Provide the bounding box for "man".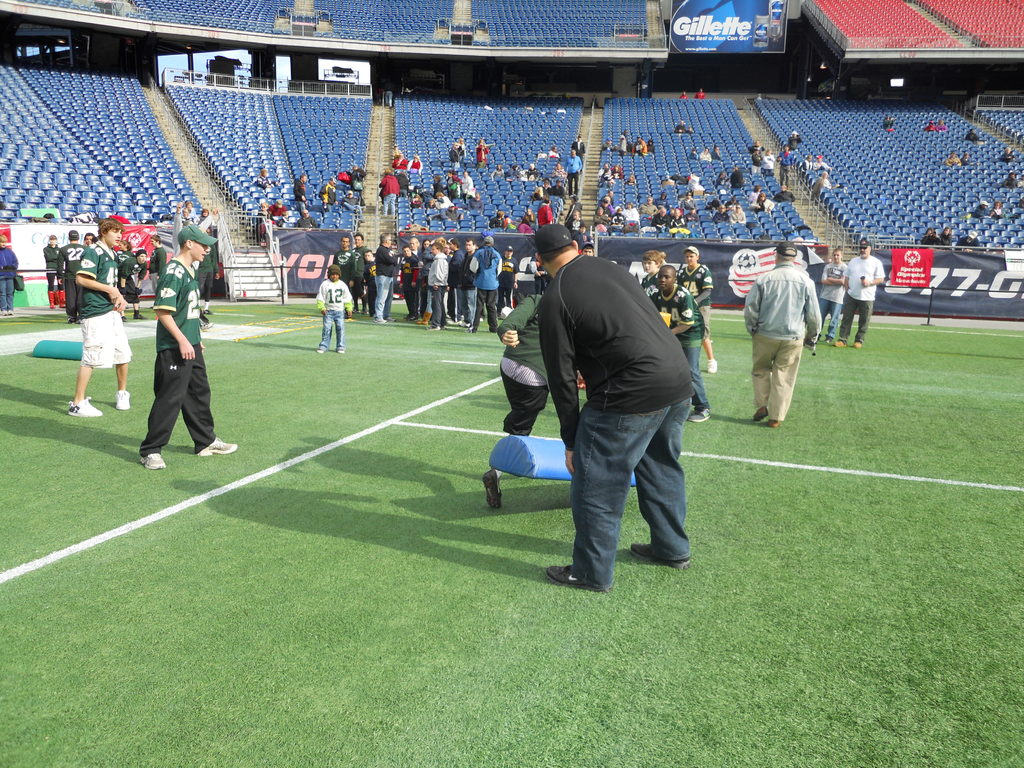
<box>292,173,308,209</box>.
